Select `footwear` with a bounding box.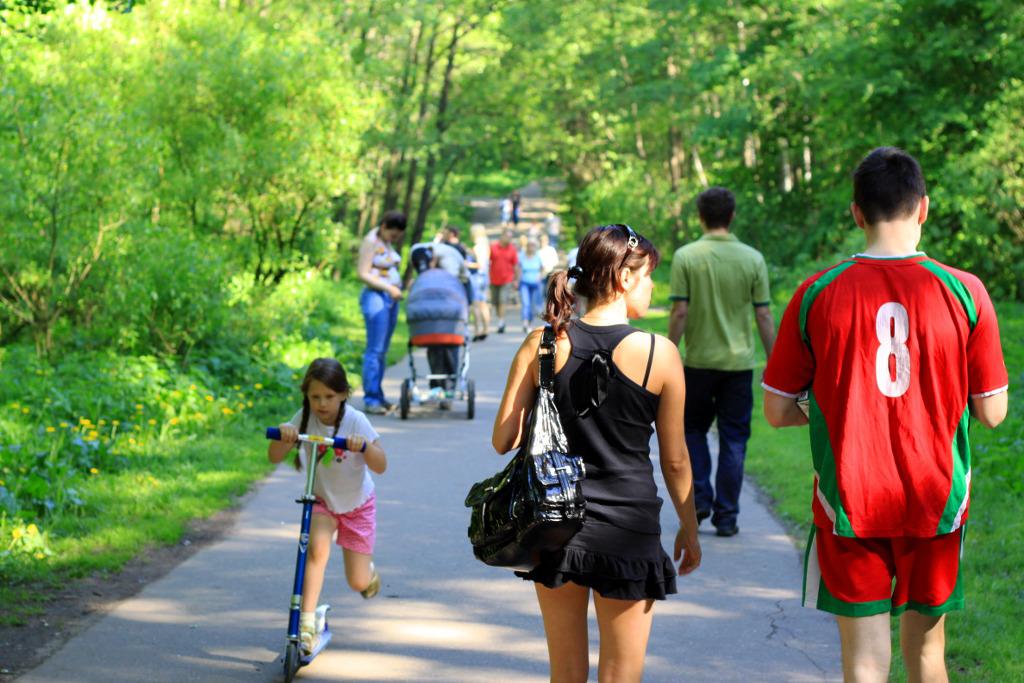
BBox(293, 629, 320, 650).
